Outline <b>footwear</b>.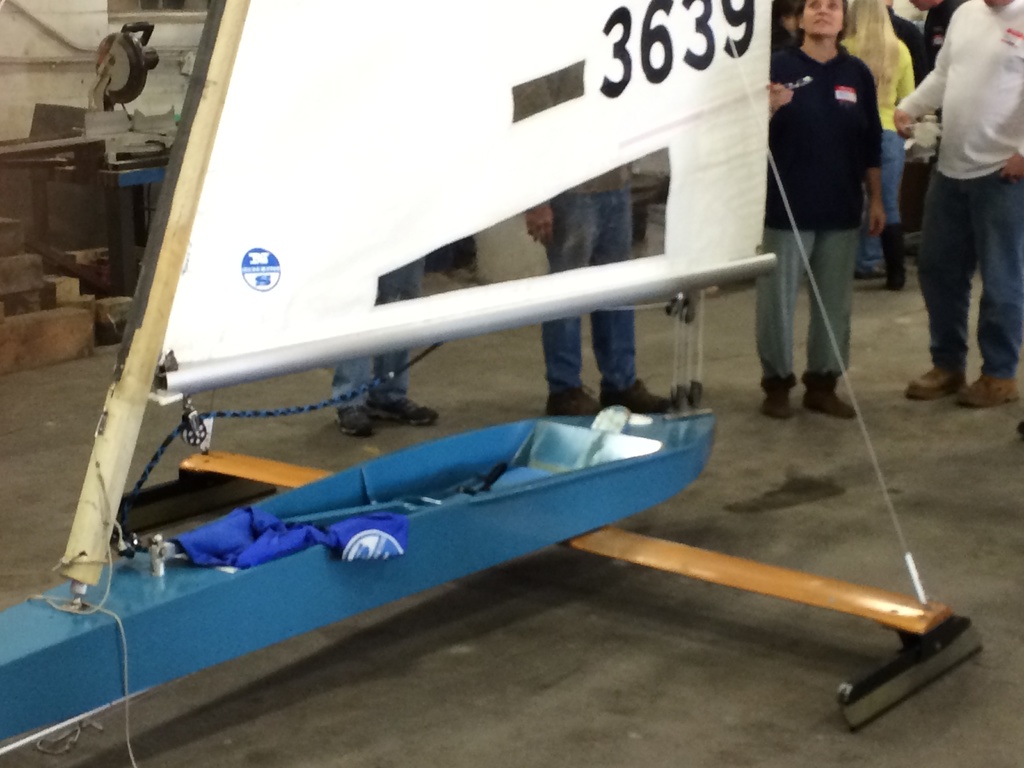
Outline: [598, 379, 669, 412].
